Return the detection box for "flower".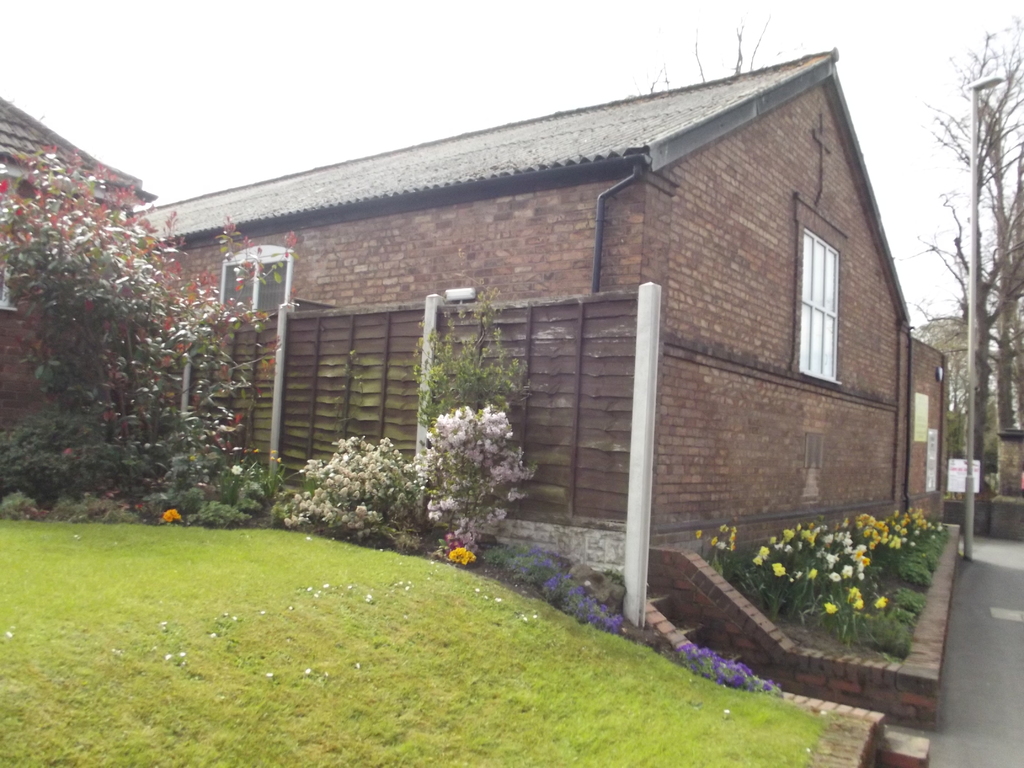
{"x1": 538, "y1": 577, "x2": 628, "y2": 643}.
